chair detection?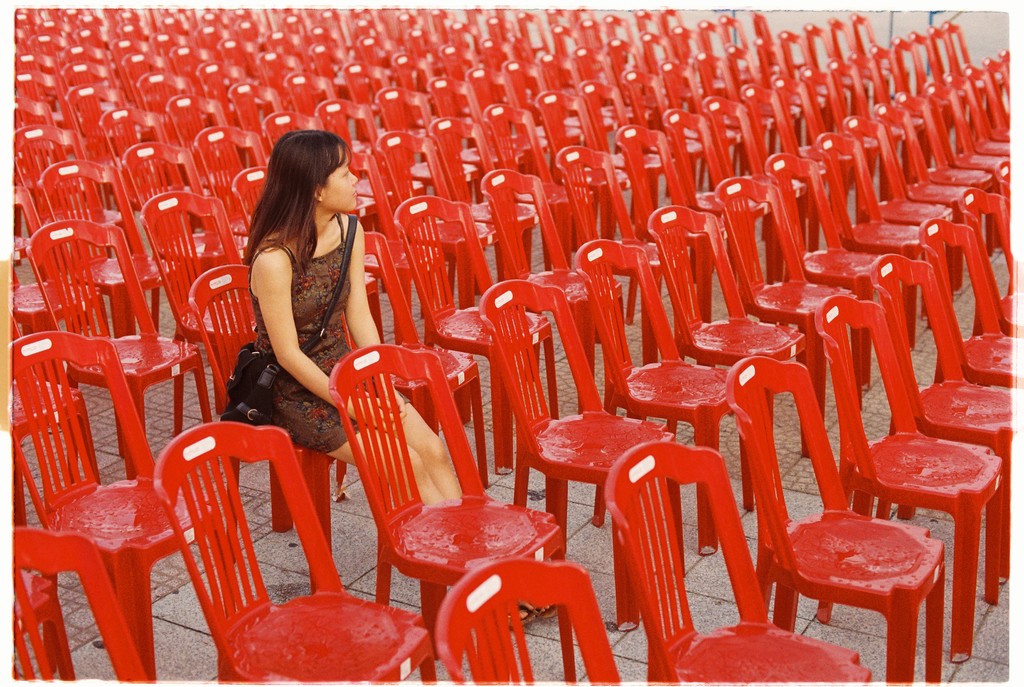
845 115 964 295
